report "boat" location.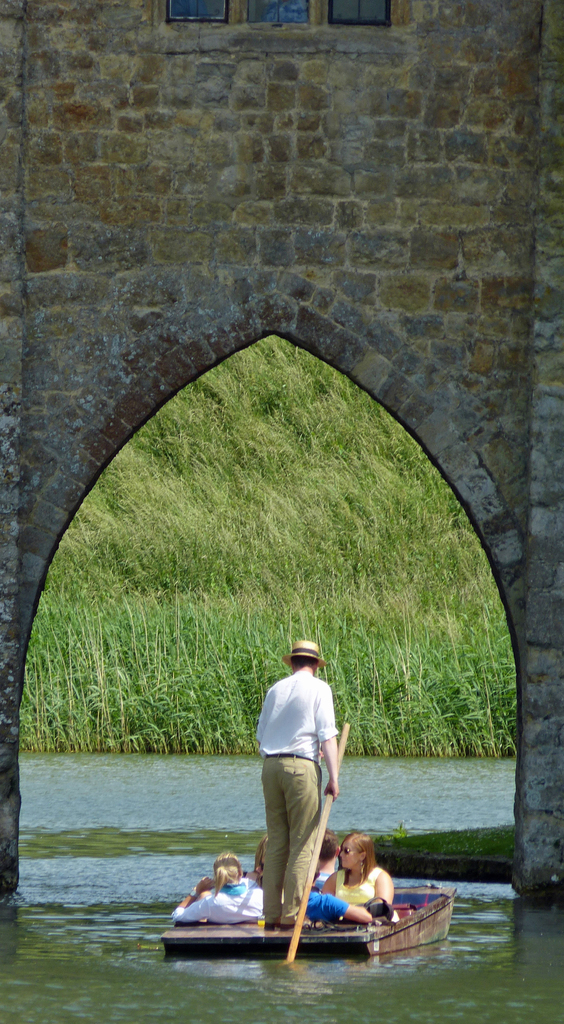
Report: locate(152, 879, 455, 963).
